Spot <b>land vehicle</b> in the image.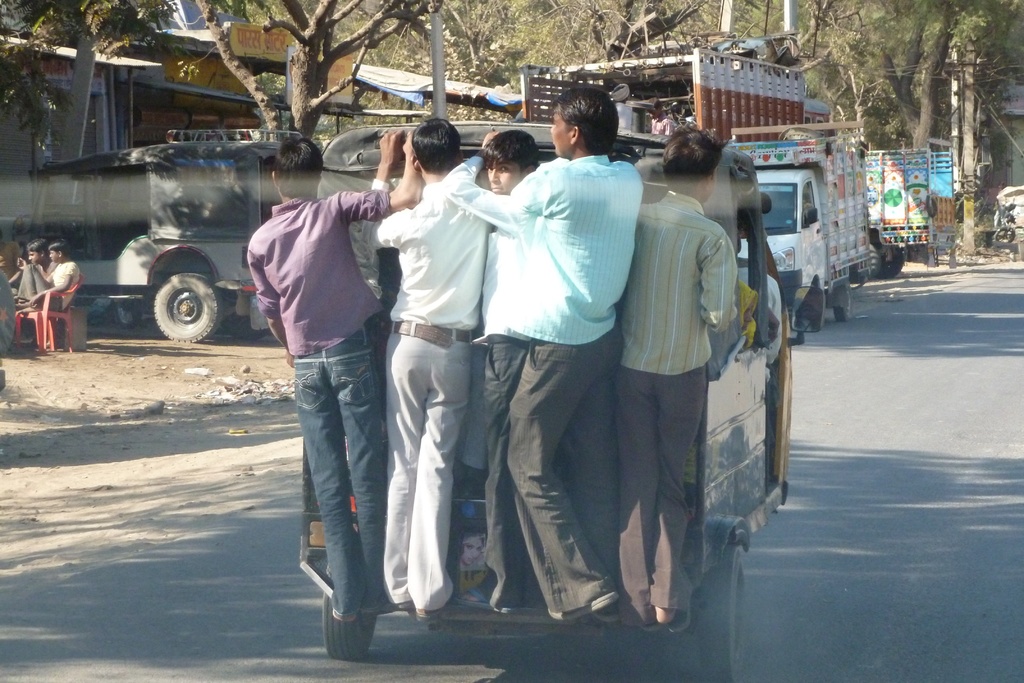
<b>land vehicle</b> found at l=317, t=119, r=808, b=682.
